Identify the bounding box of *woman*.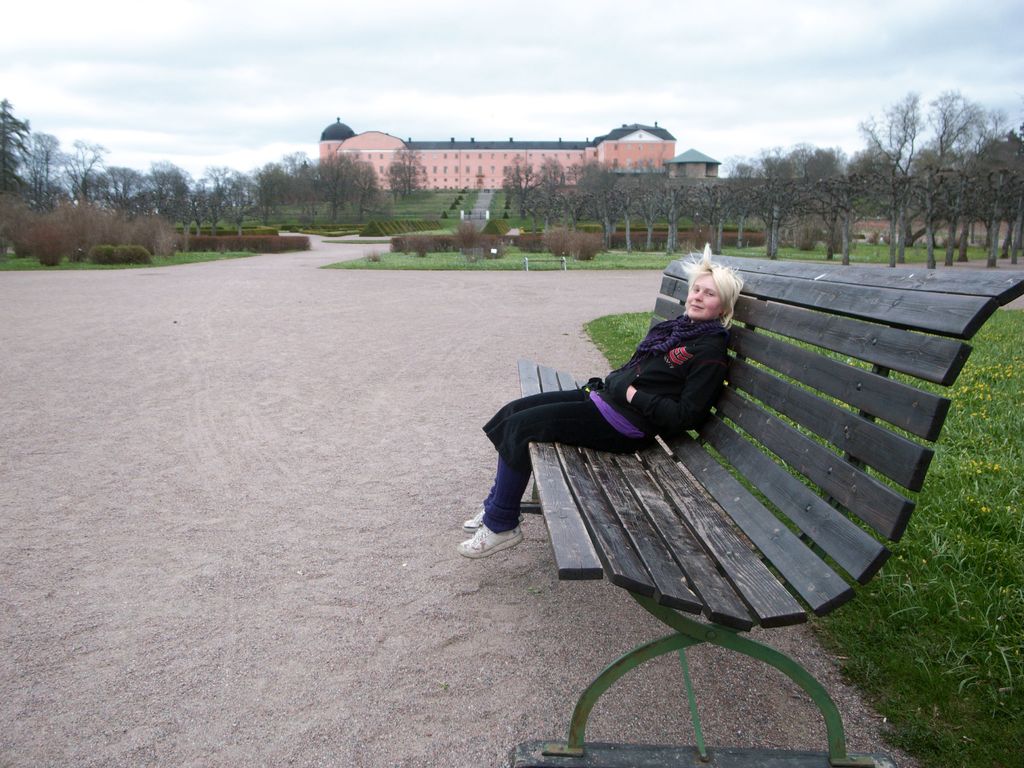
x1=493 y1=245 x2=795 y2=549.
